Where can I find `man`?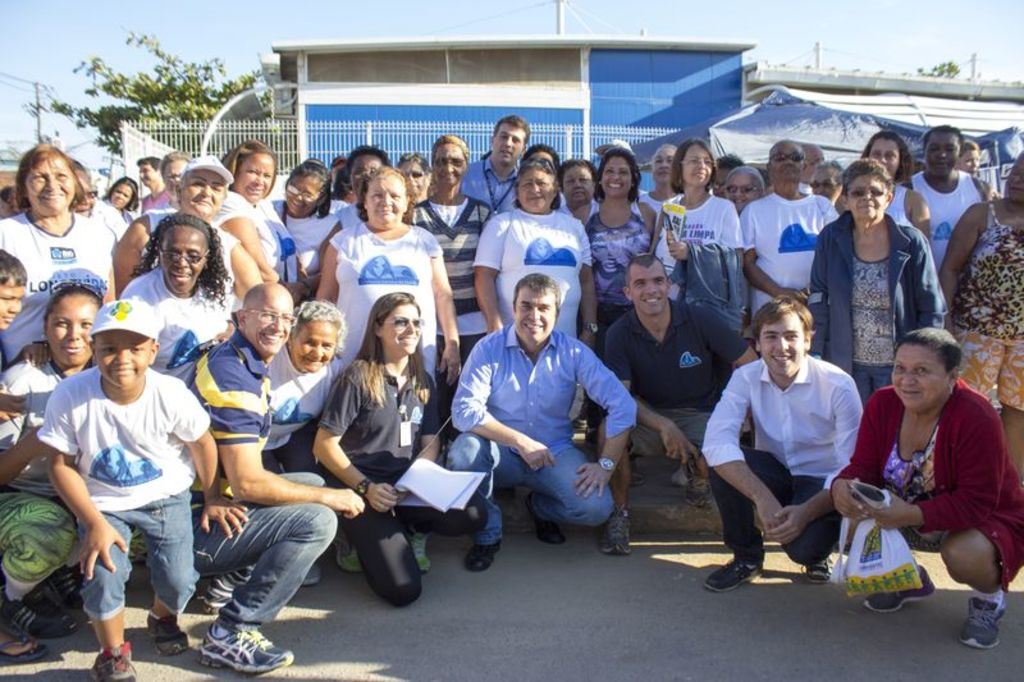
You can find it at {"left": 136, "top": 152, "right": 172, "bottom": 214}.
